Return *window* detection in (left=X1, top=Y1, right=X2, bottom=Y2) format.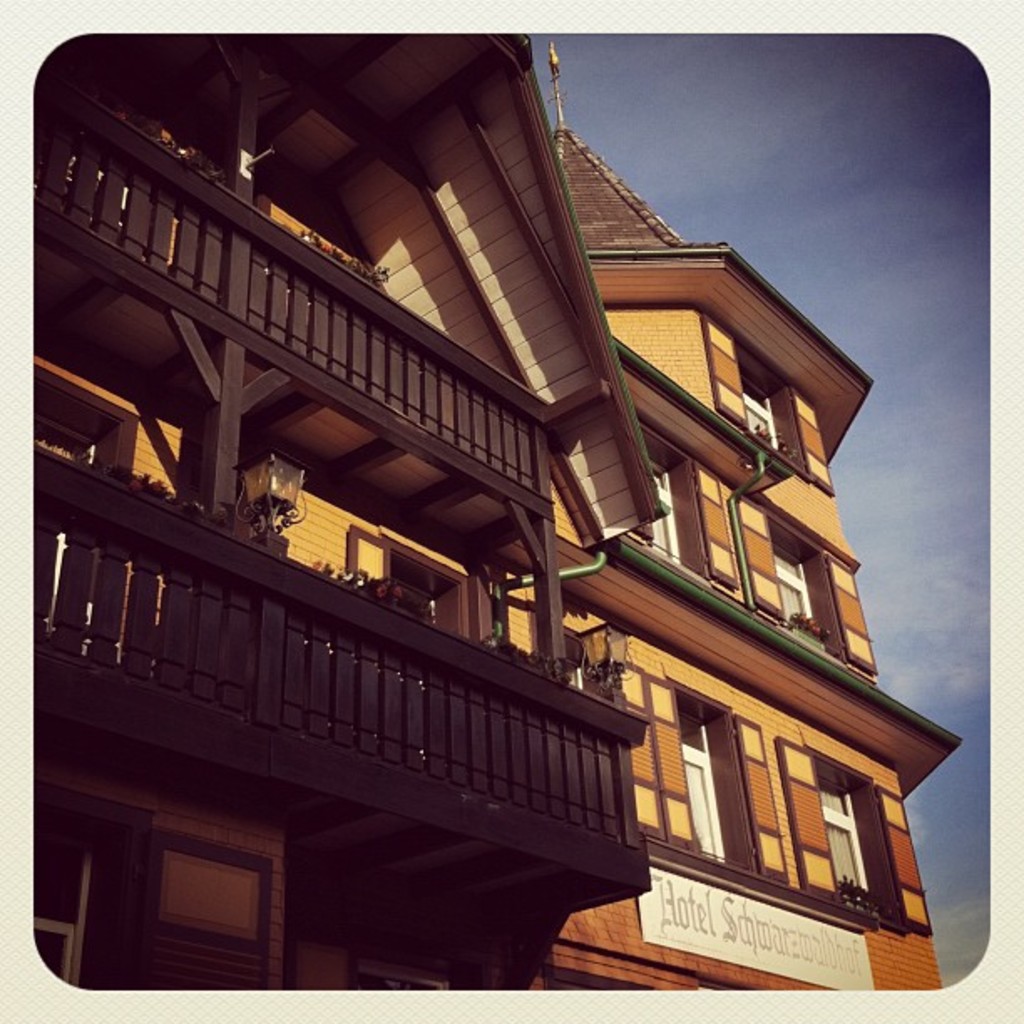
(left=679, top=693, right=750, bottom=860).
